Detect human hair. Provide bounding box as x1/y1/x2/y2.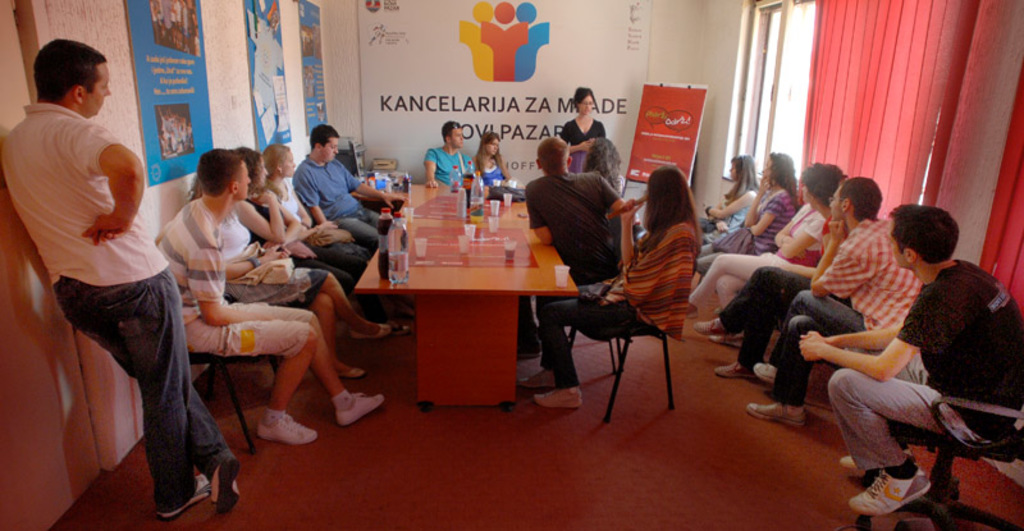
475/132/506/179.
